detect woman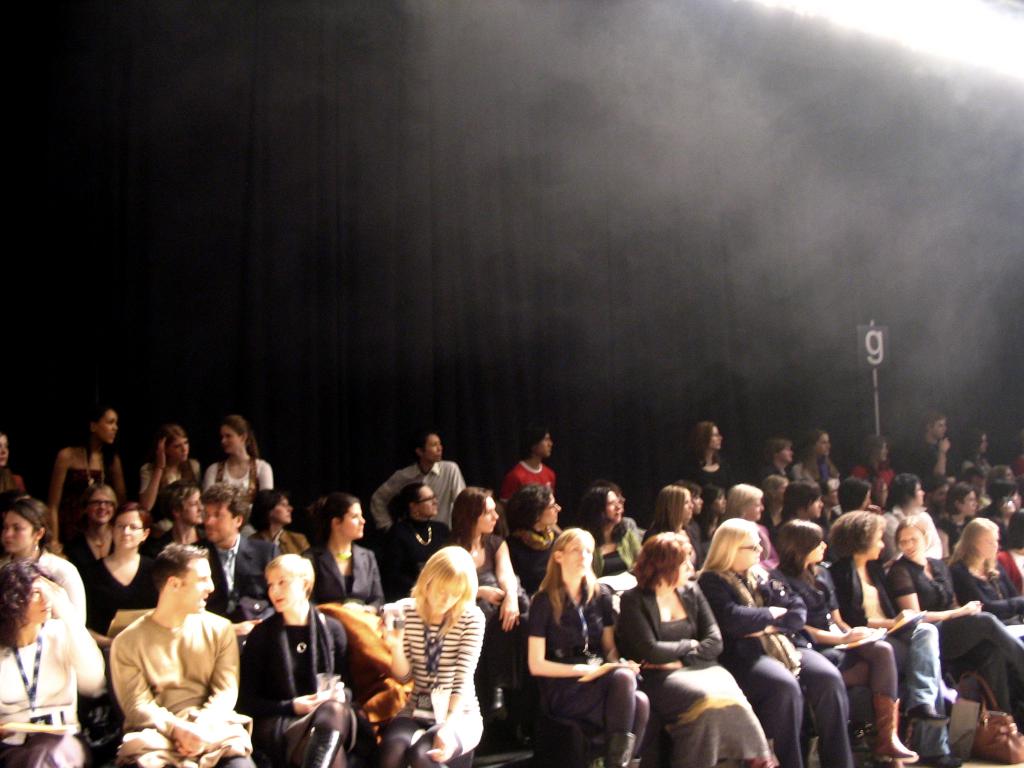
box(296, 492, 392, 625)
